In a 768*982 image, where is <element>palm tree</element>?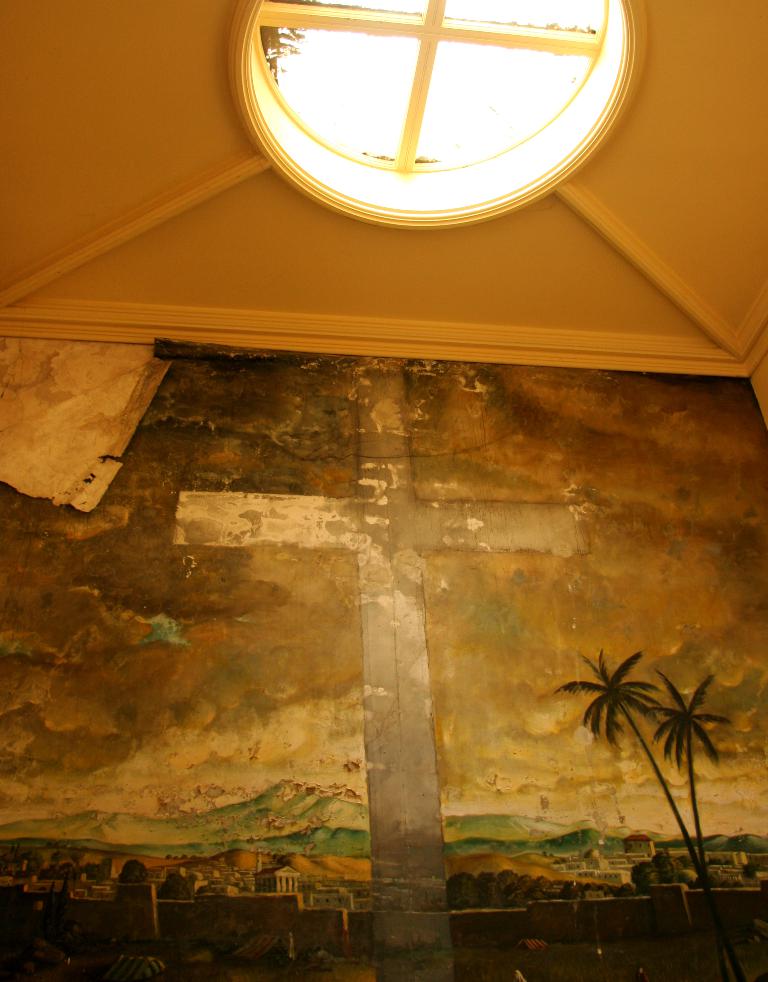
575, 638, 739, 899.
